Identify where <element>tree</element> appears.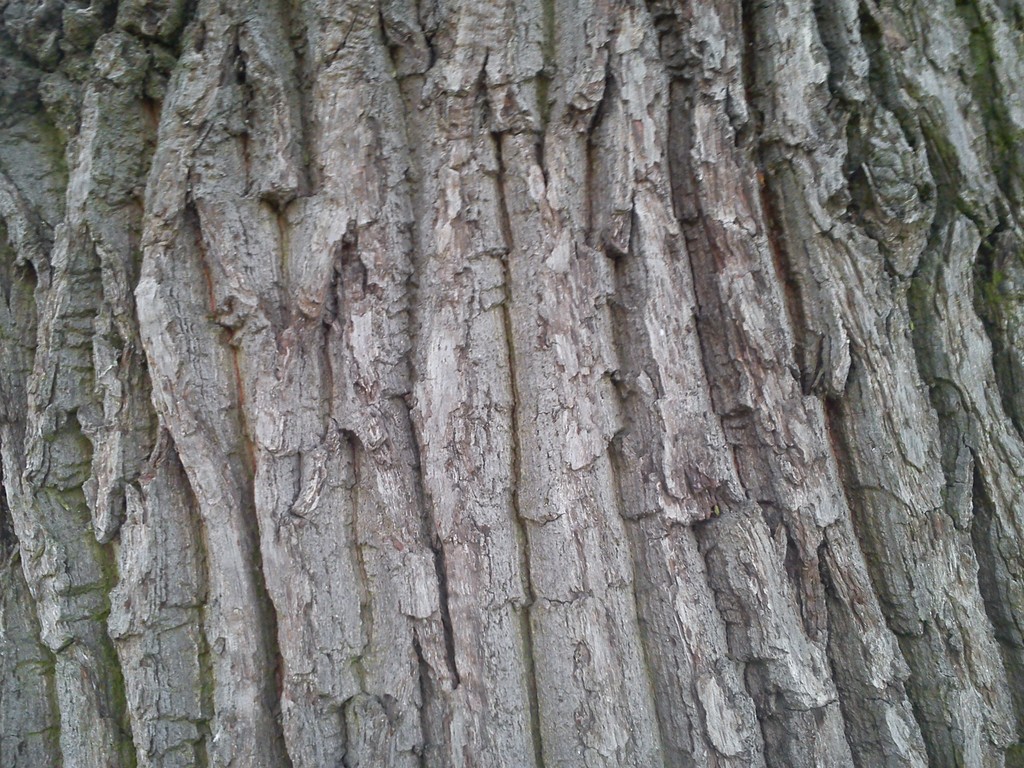
Appears at {"x1": 0, "y1": 0, "x2": 1023, "y2": 767}.
